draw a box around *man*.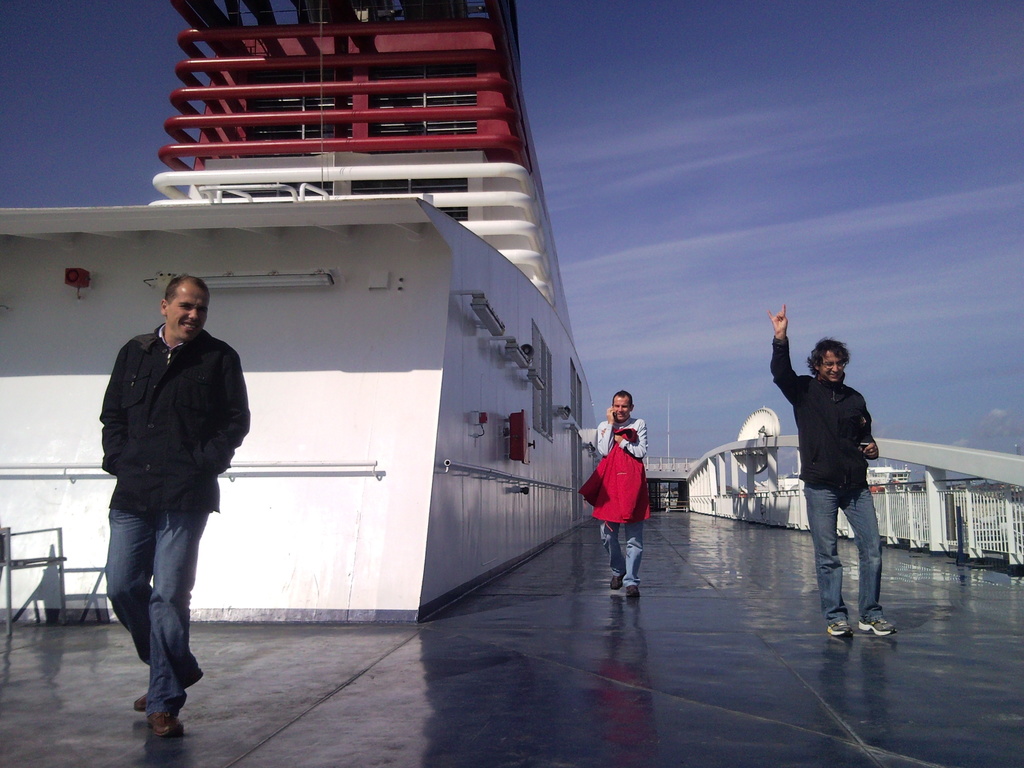
595,388,650,600.
